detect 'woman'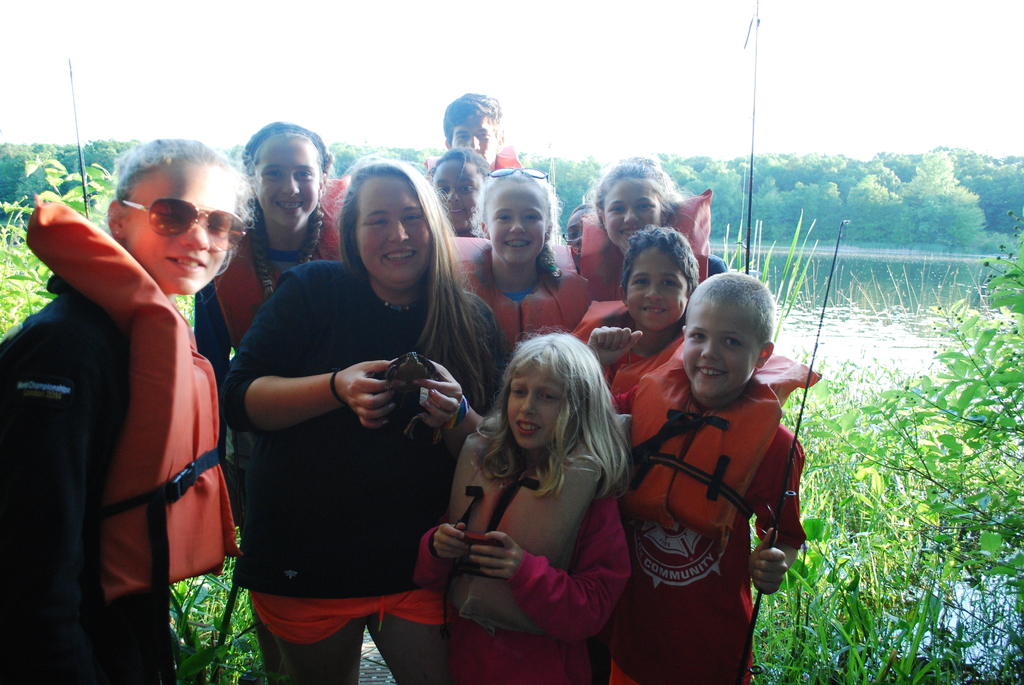
bbox=(0, 127, 240, 684)
